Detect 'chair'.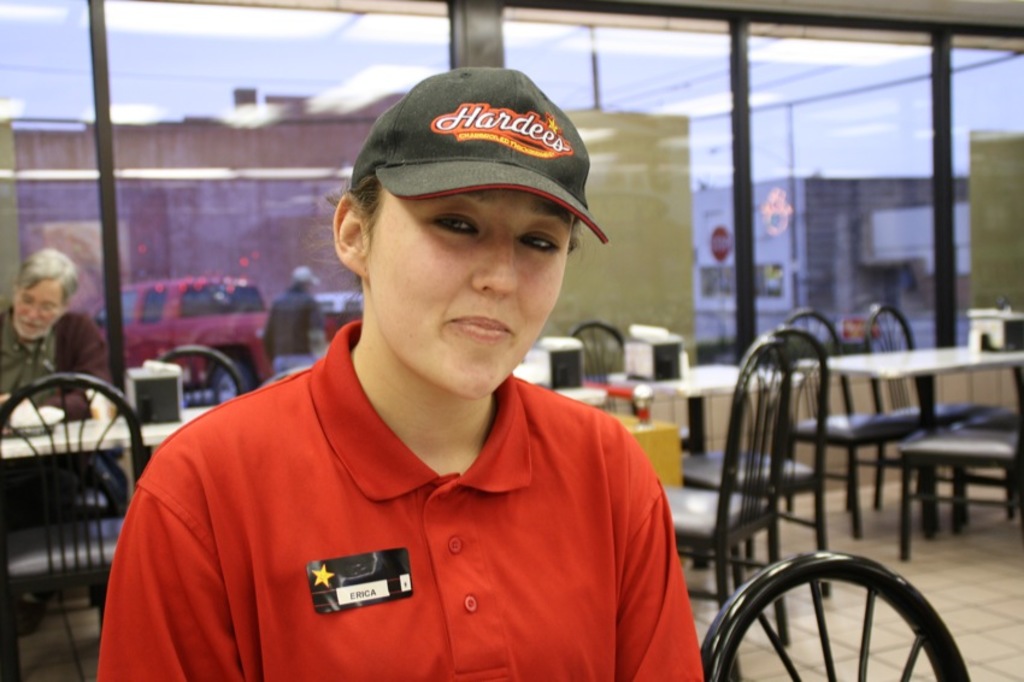
Detected at [left=894, top=378, right=1023, bottom=560].
